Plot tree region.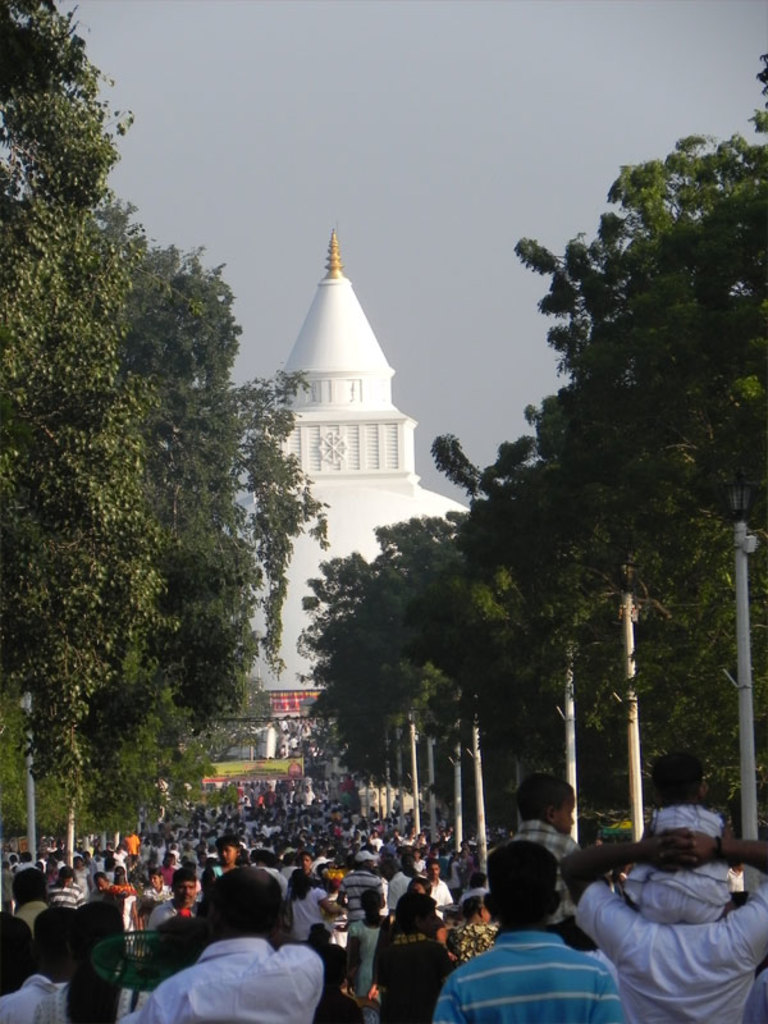
Plotted at Rect(360, 512, 499, 824).
